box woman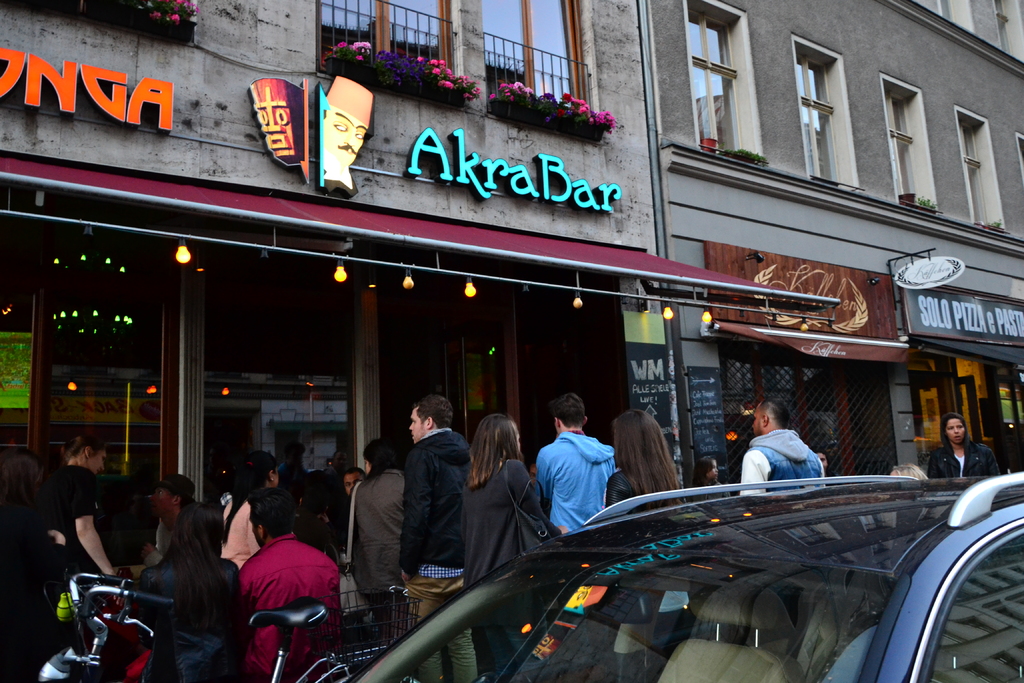
[461,411,555,678]
